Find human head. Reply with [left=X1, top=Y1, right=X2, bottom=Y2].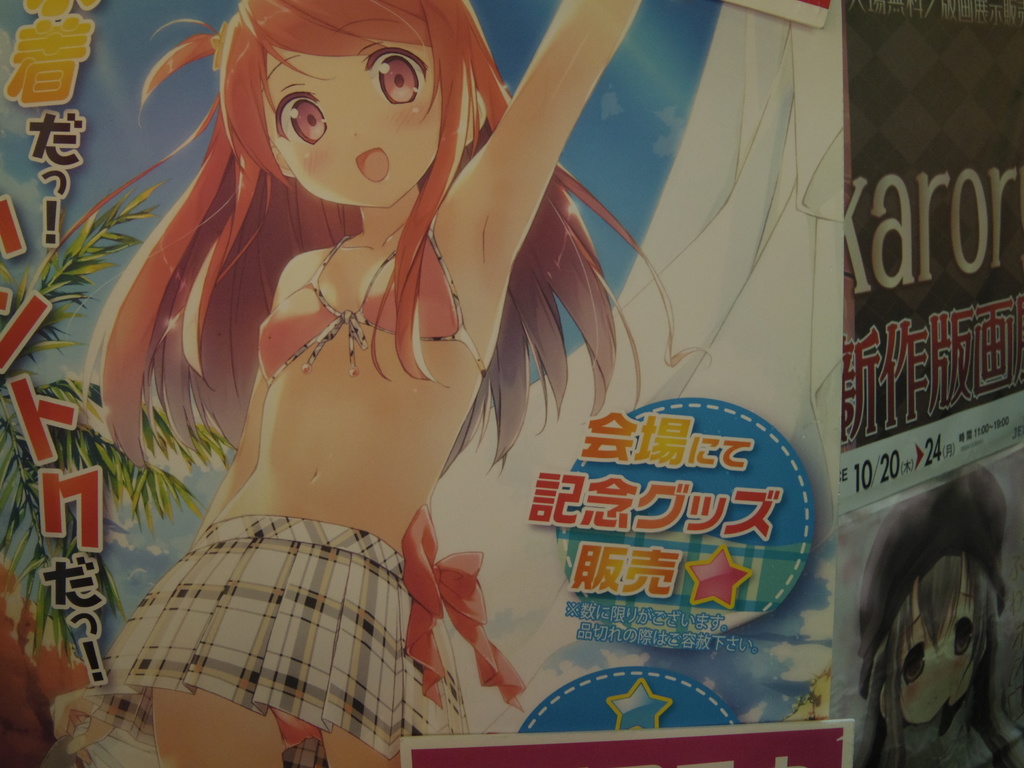
[left=75, top=0, right=706, bottom=479].
